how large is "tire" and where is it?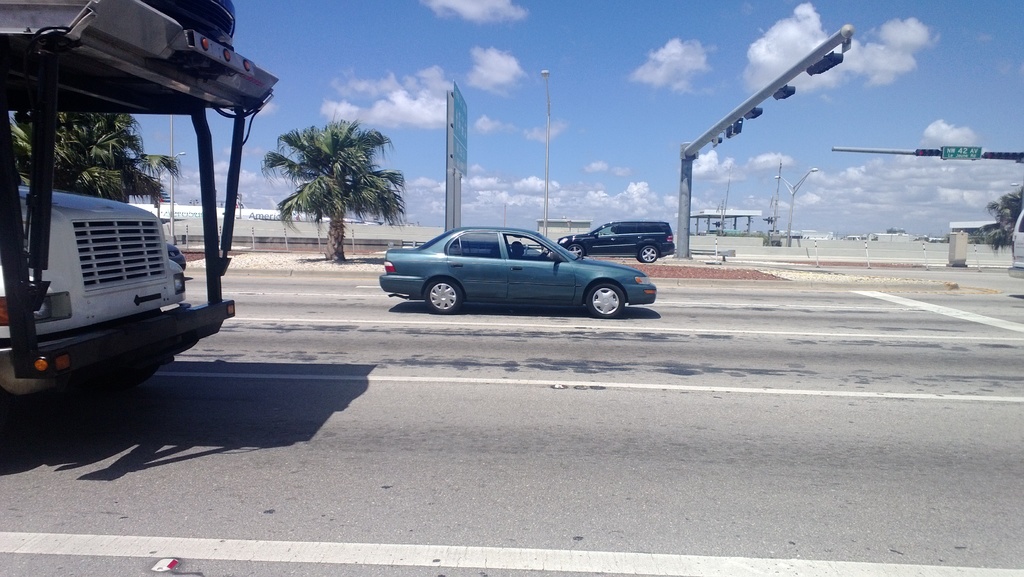
Bounding box: box(641, 245, 662, 262).
